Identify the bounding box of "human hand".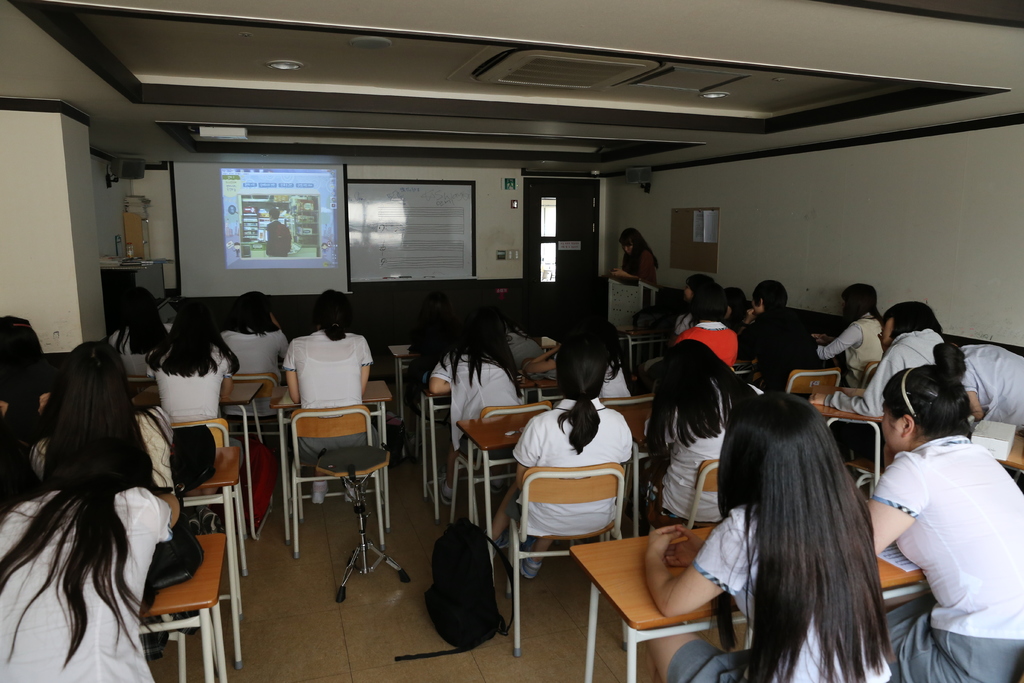
[left=806, top=394, right=829, bottom=407].
